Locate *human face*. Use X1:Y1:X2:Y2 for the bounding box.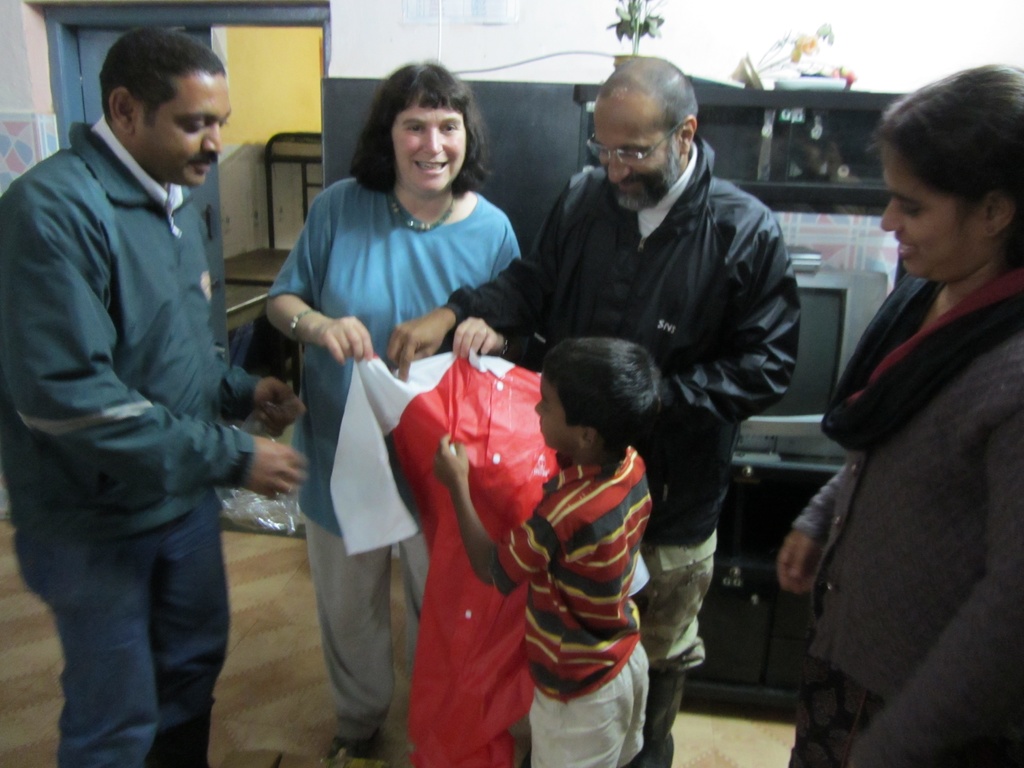
141:70:241:193.
